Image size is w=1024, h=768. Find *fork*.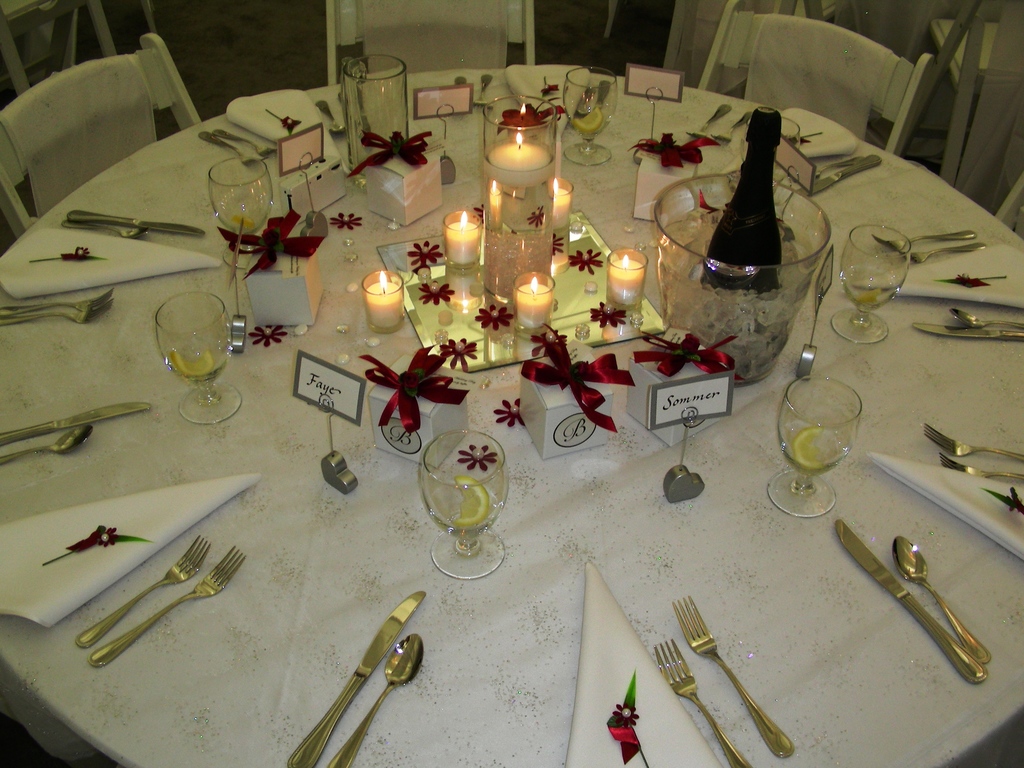
{"left": 938, "top": 451, "right": 1023, "bottom": 484}.
